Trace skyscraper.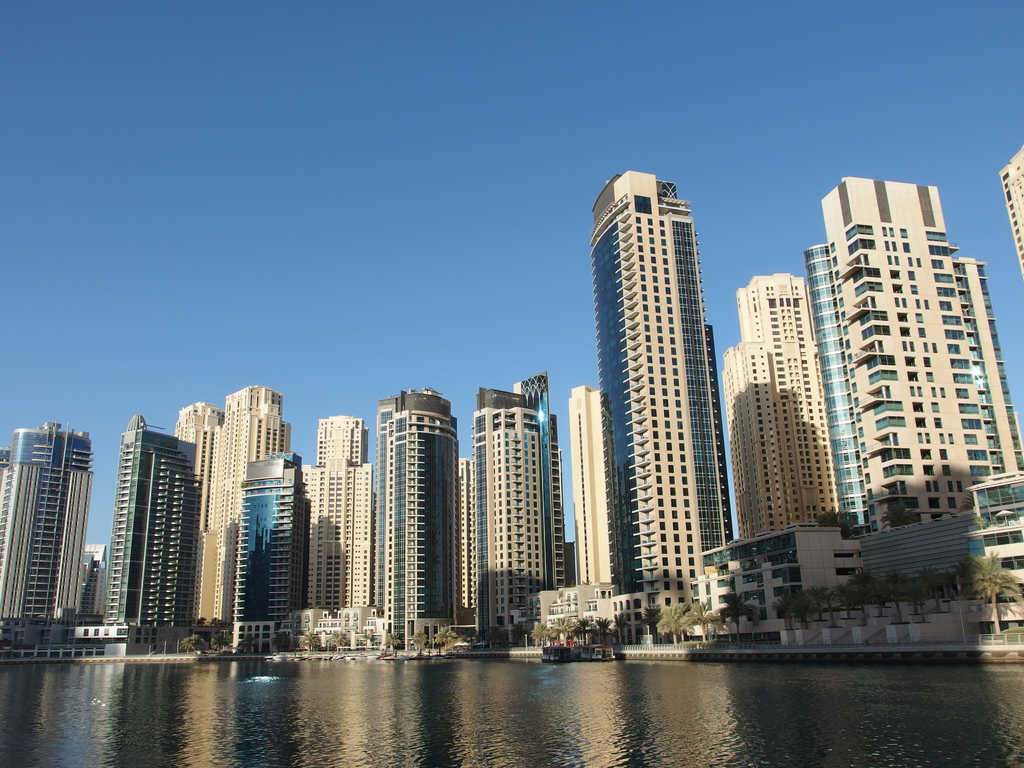
Traced to (474, 367, 558, 639).
